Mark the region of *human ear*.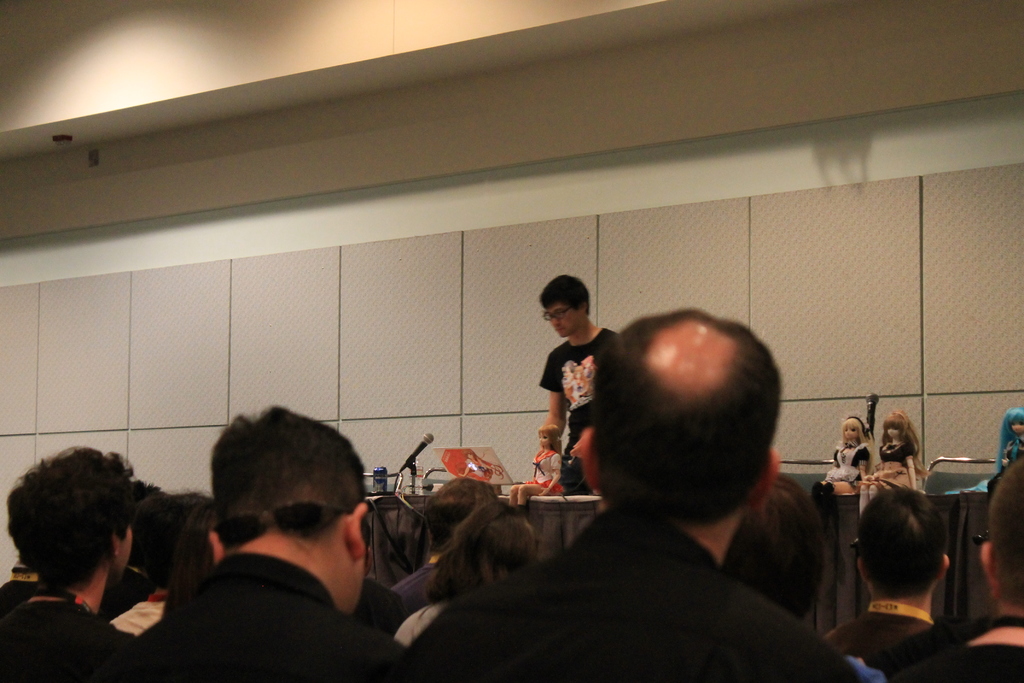
Region: 580,429,598,492.
